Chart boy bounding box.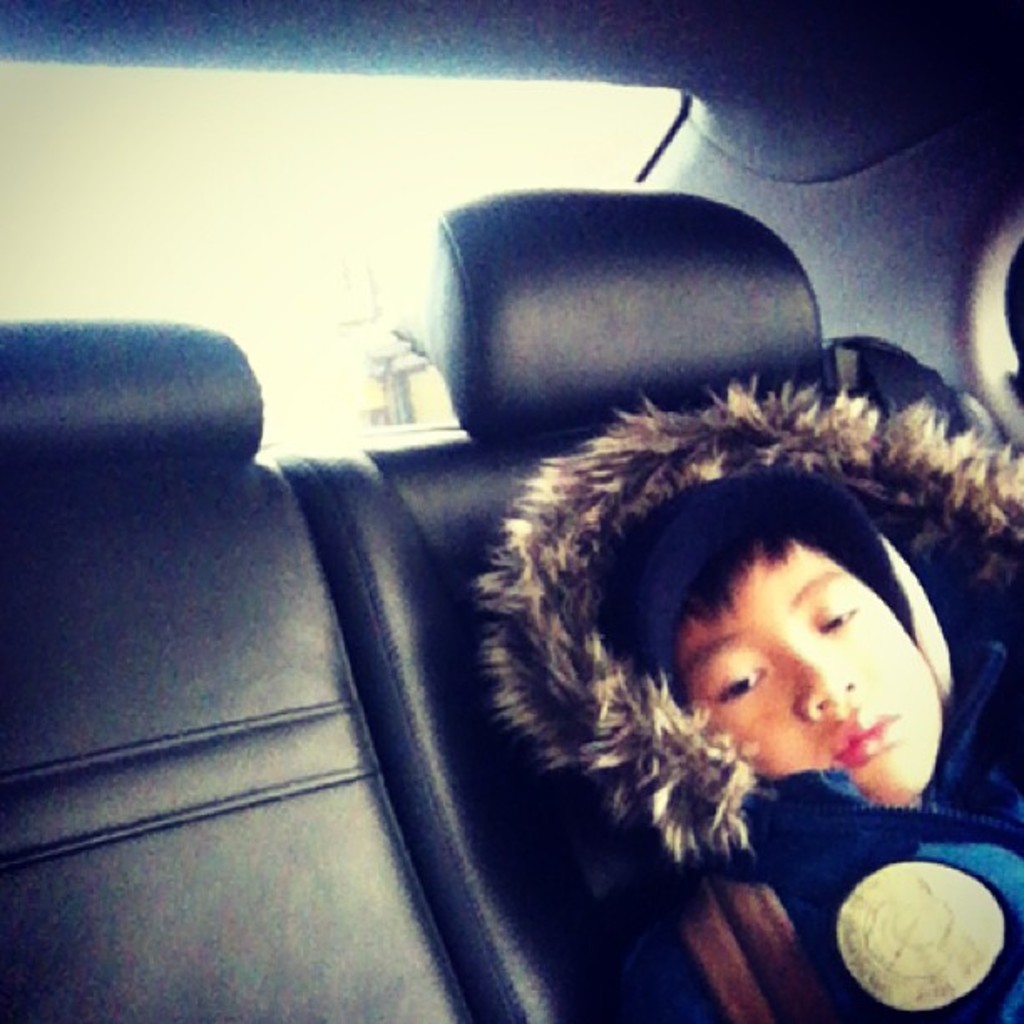
Charted: Rect(468, 387, 1022, 1022).
